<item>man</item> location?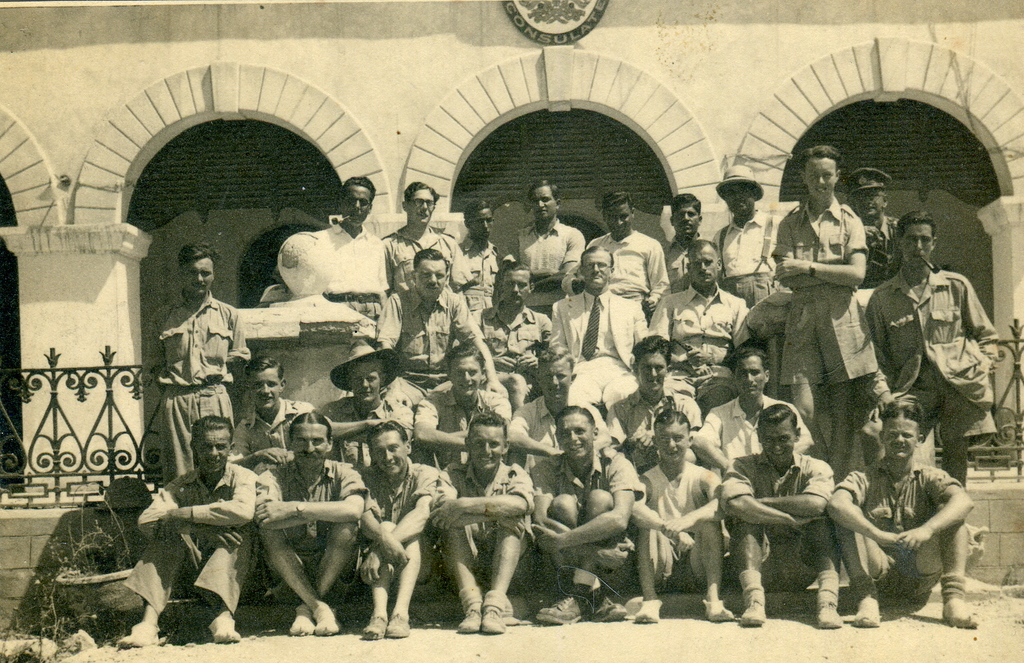
select_region(483, 268, 551, 351)
